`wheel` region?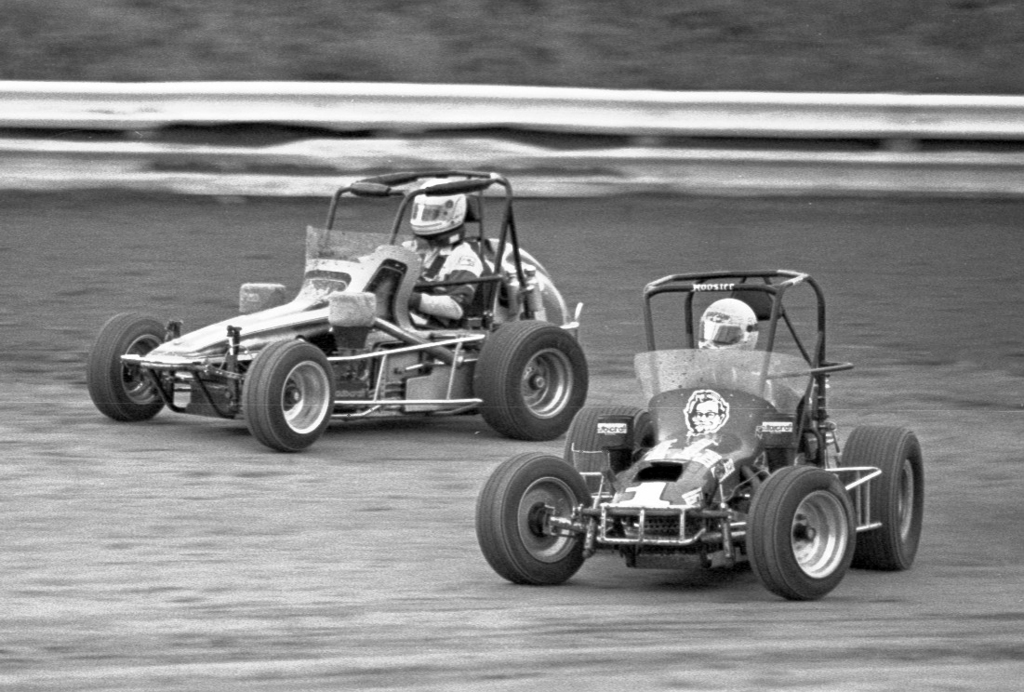
box=[841, 425, 923, 571]
